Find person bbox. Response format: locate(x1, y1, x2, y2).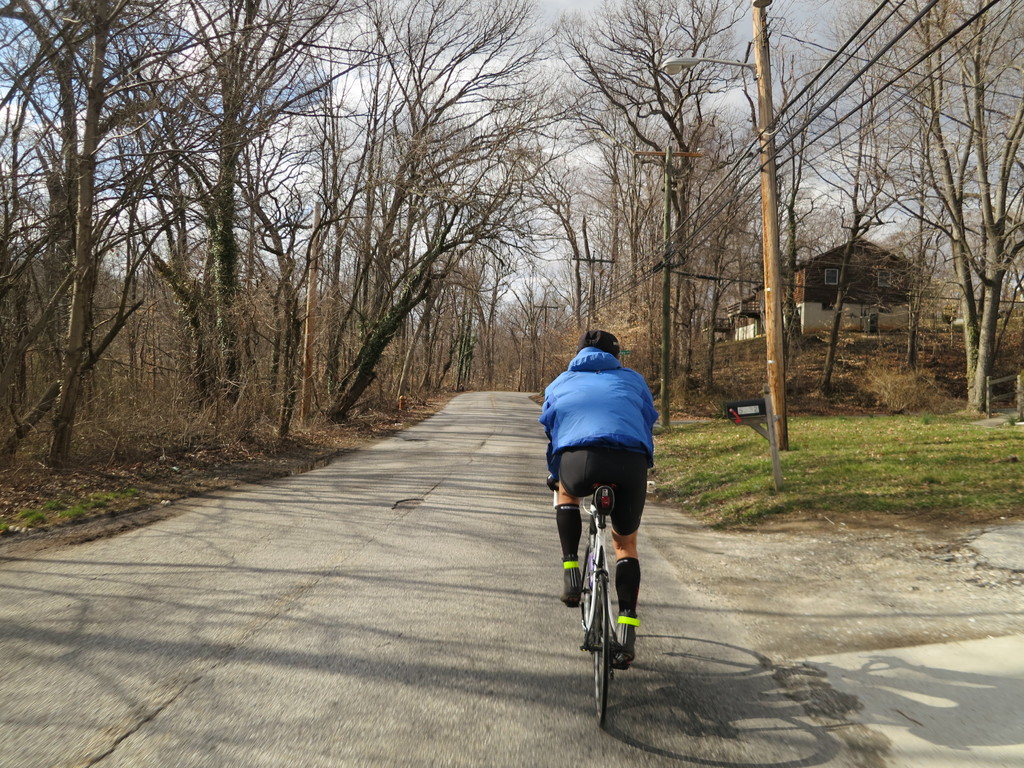
locate(540, 321, 662, 675).
